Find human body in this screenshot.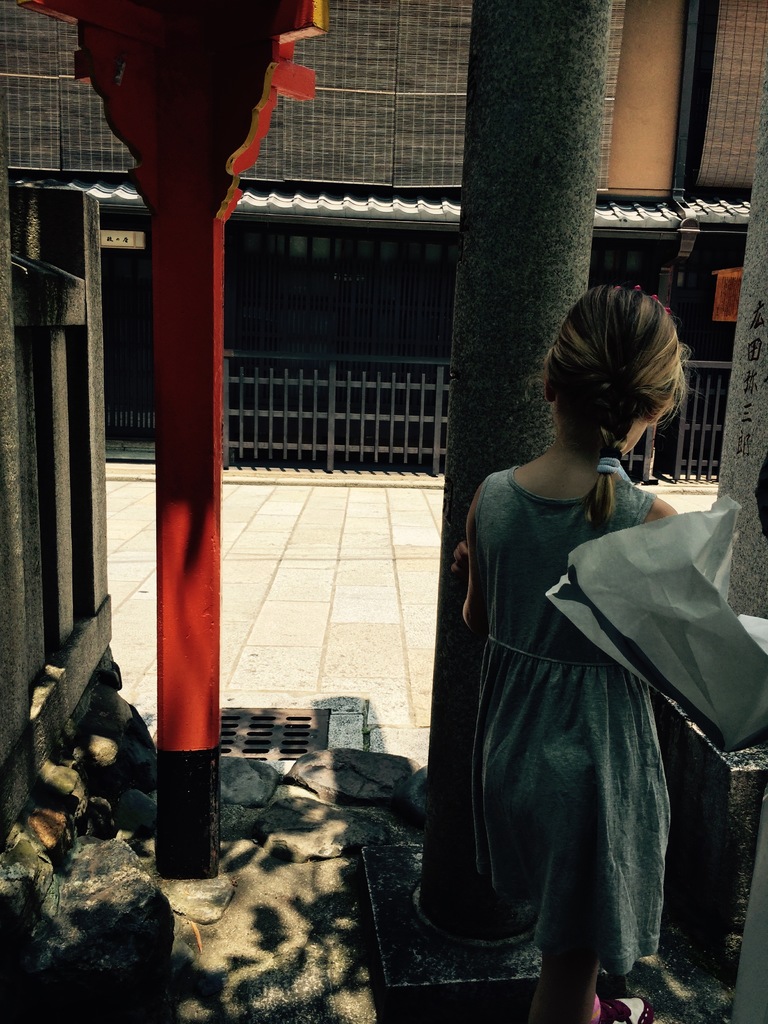
The bounding box for human body is {"x1": 431, "y1": 306, "x2": 721, "y2": 1002}.
